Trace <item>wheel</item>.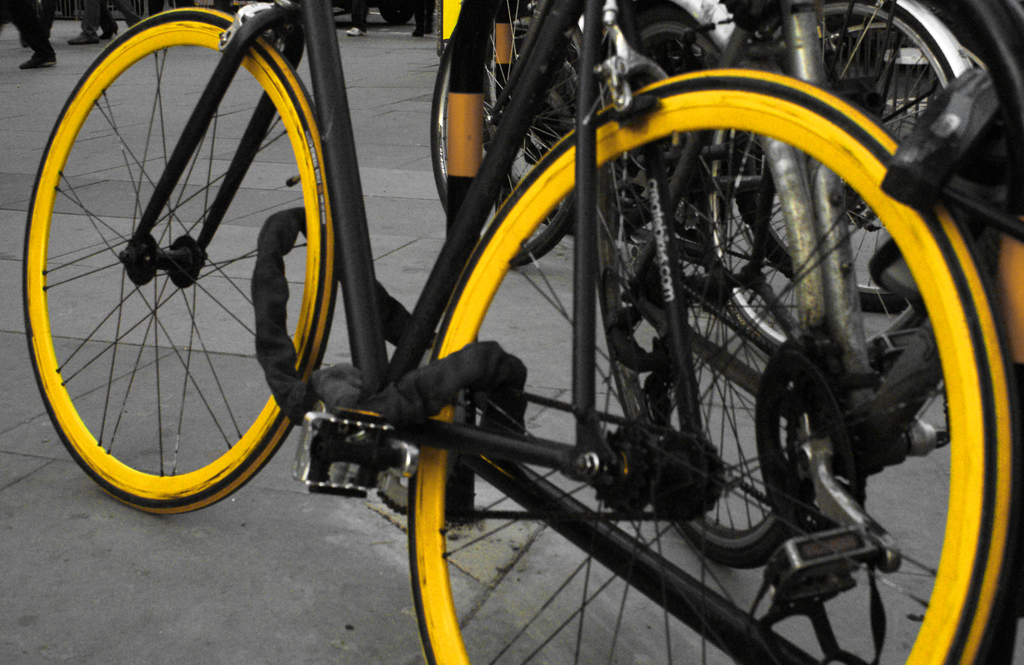
Traced to {"x1": 29, "y1": 19, "x2": 356, "y2": 515}.
